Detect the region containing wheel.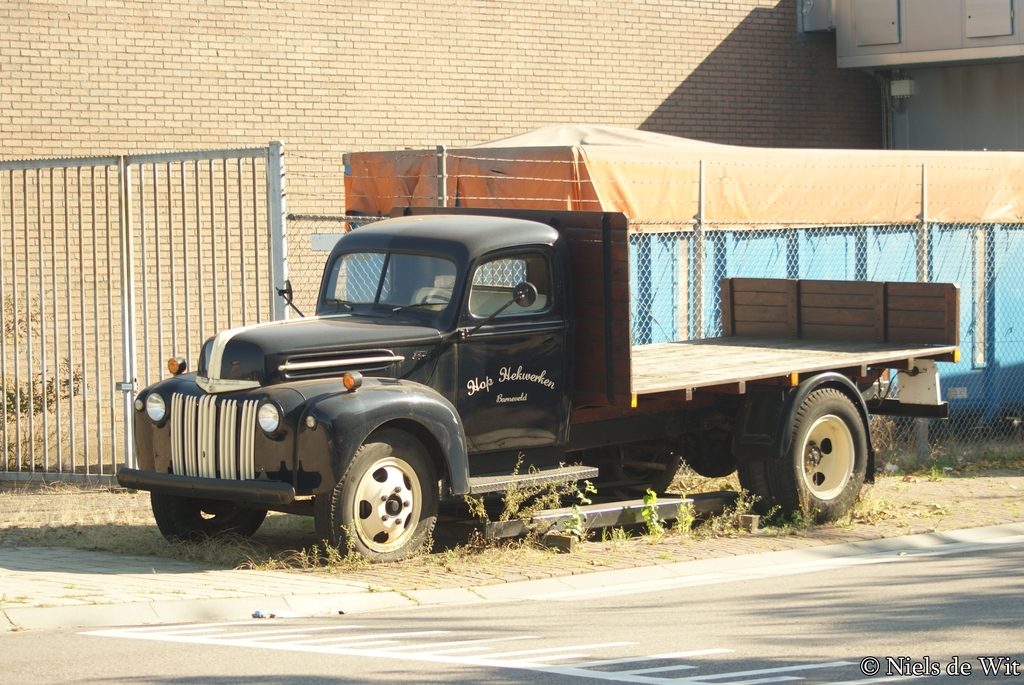
bbox=(775, 374, 880, 519).
